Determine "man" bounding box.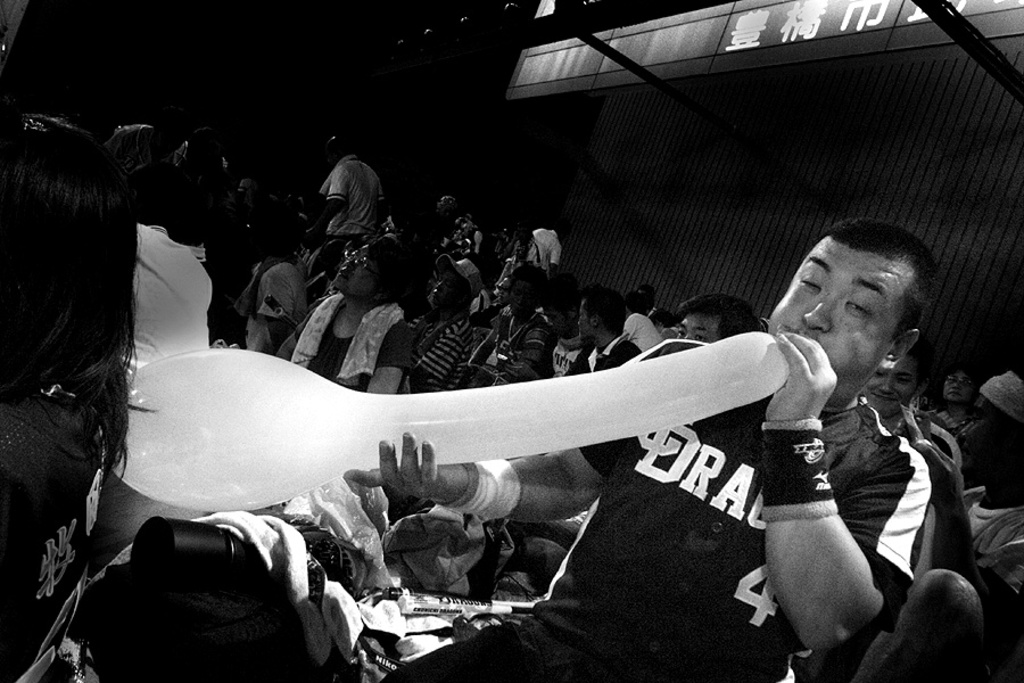
Determined: box(675, 285, 768, 346).
